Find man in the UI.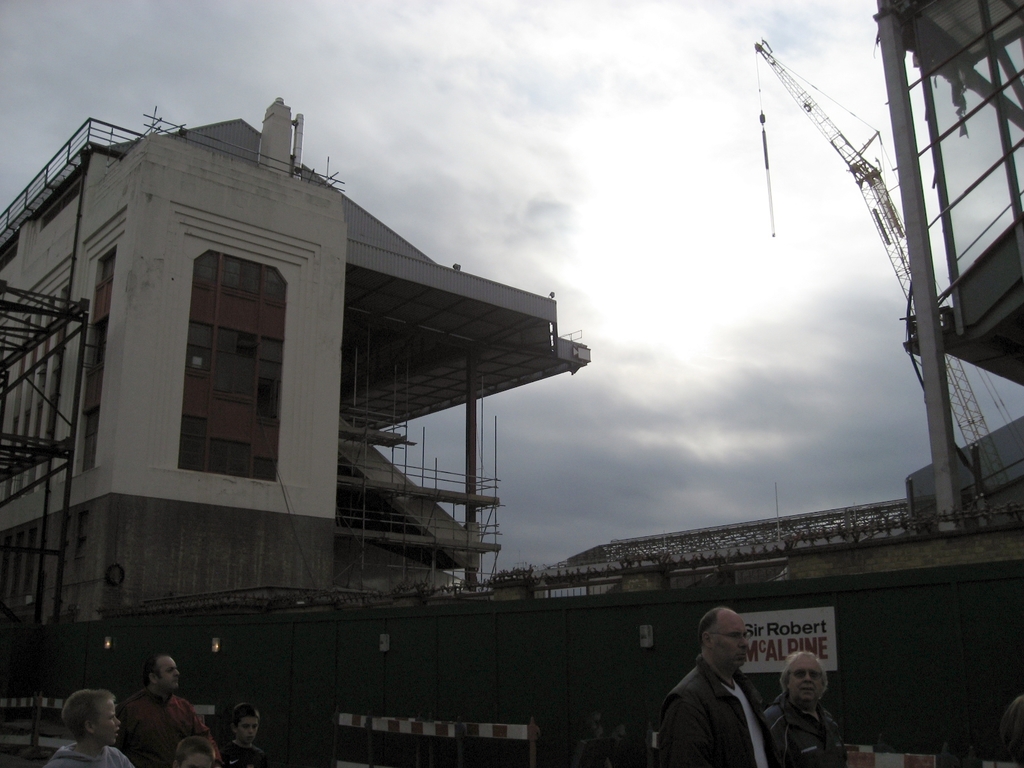
UI element at x1=644, y1=619, x2=789, y2=767.
